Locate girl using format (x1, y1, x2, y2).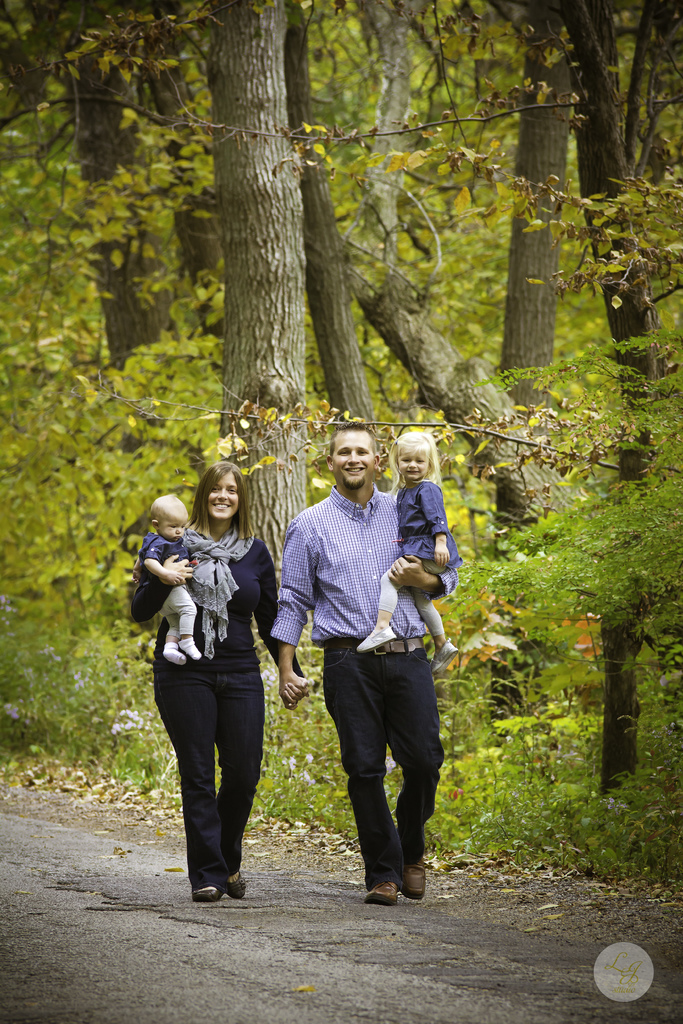
(153, 461, 307, 914).
